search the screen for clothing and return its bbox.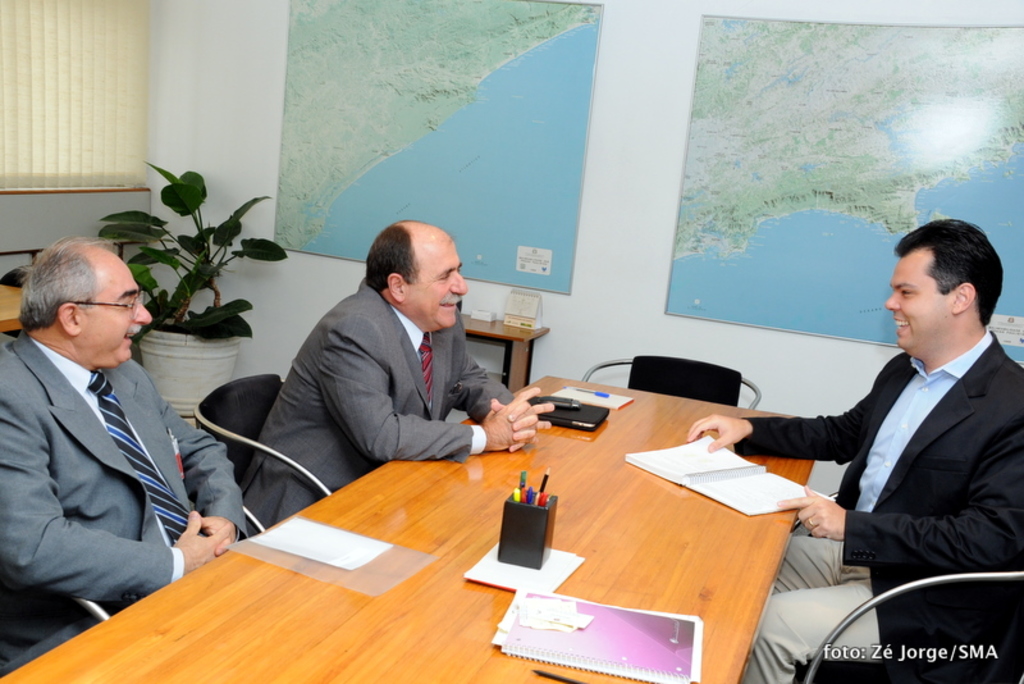
Found: box=[239, 222, 552, 542].
